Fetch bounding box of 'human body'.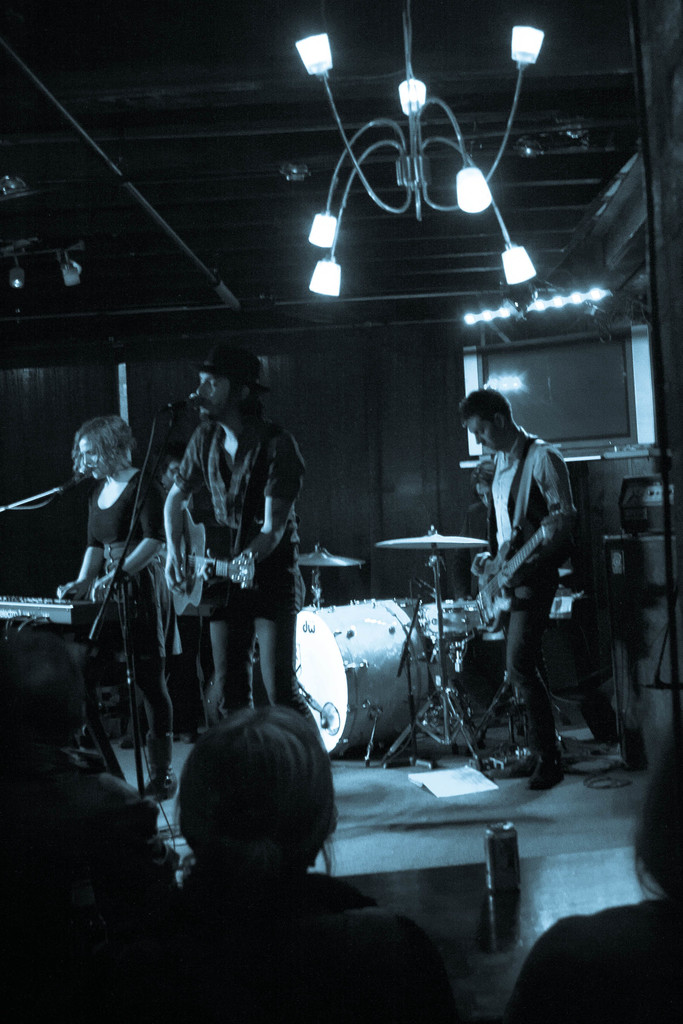
Bbox: <box>165,345,305,705</box>.
